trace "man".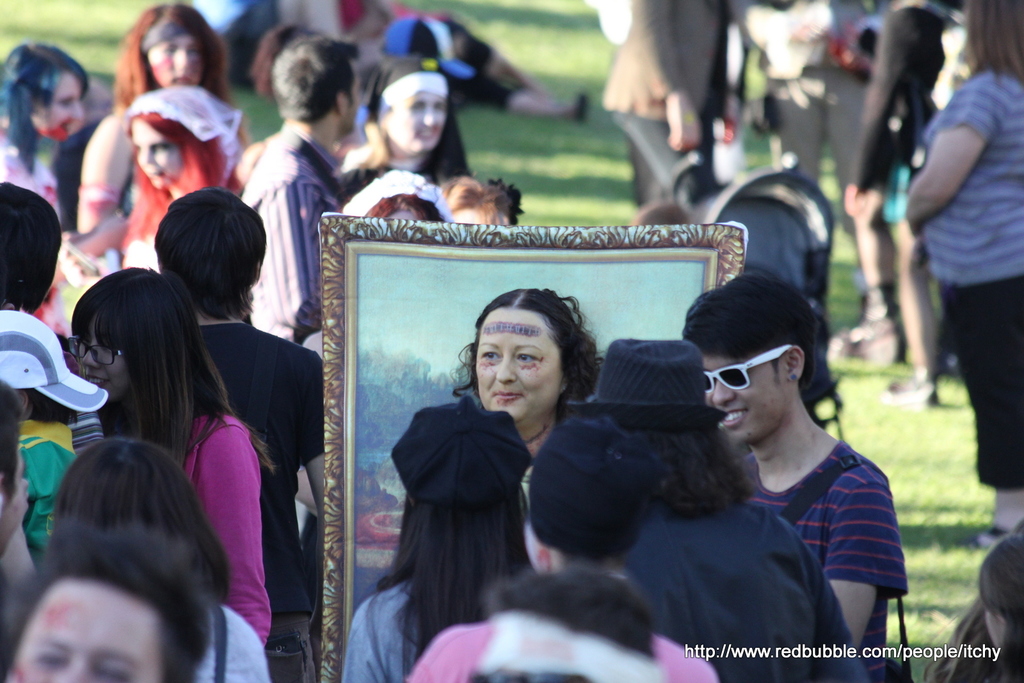
Traced to 239/38/357/343.
